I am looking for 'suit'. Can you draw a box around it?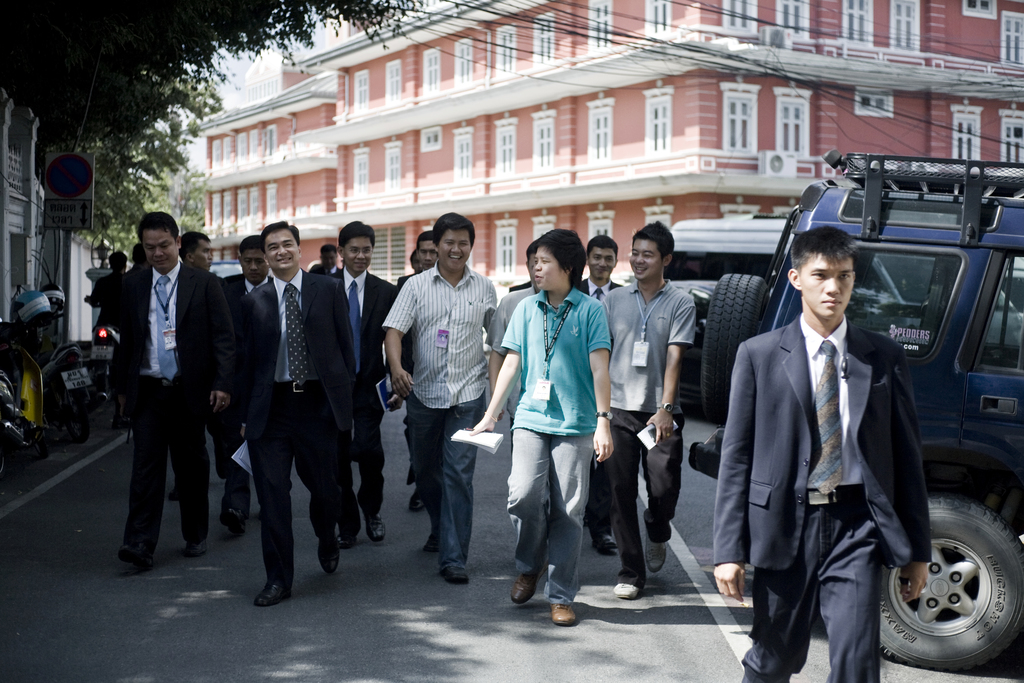
Sure, the bounding box is <bbox>106, 262, 214, 537</bbox>.
